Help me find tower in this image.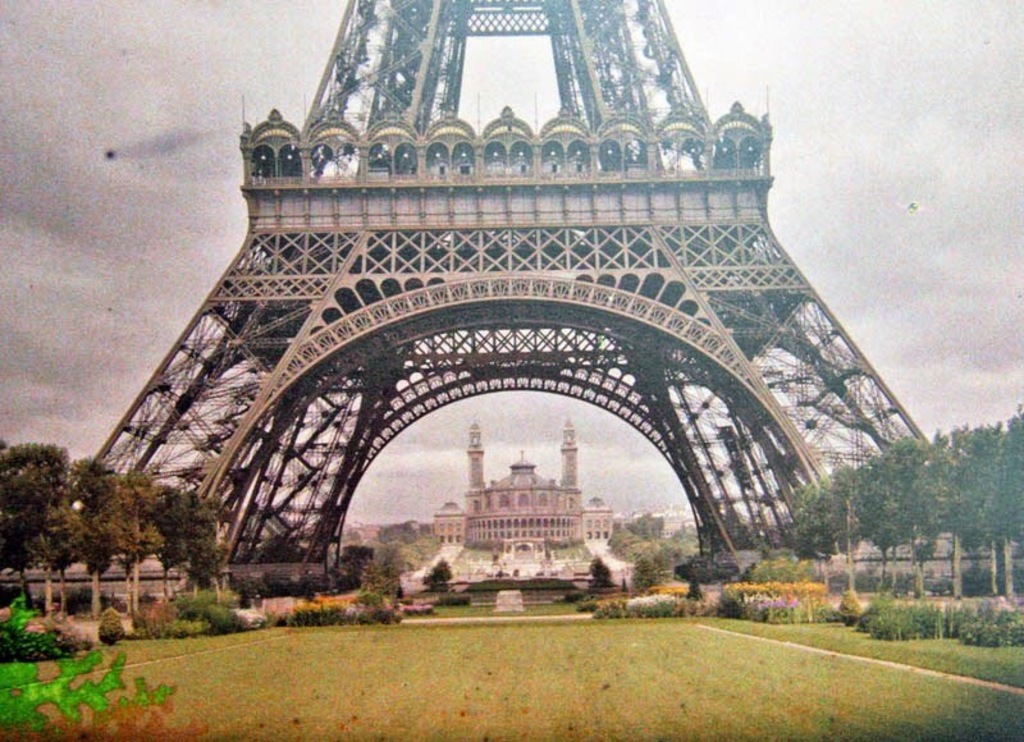
Found it: Rect(558, 418, 579, 486).
